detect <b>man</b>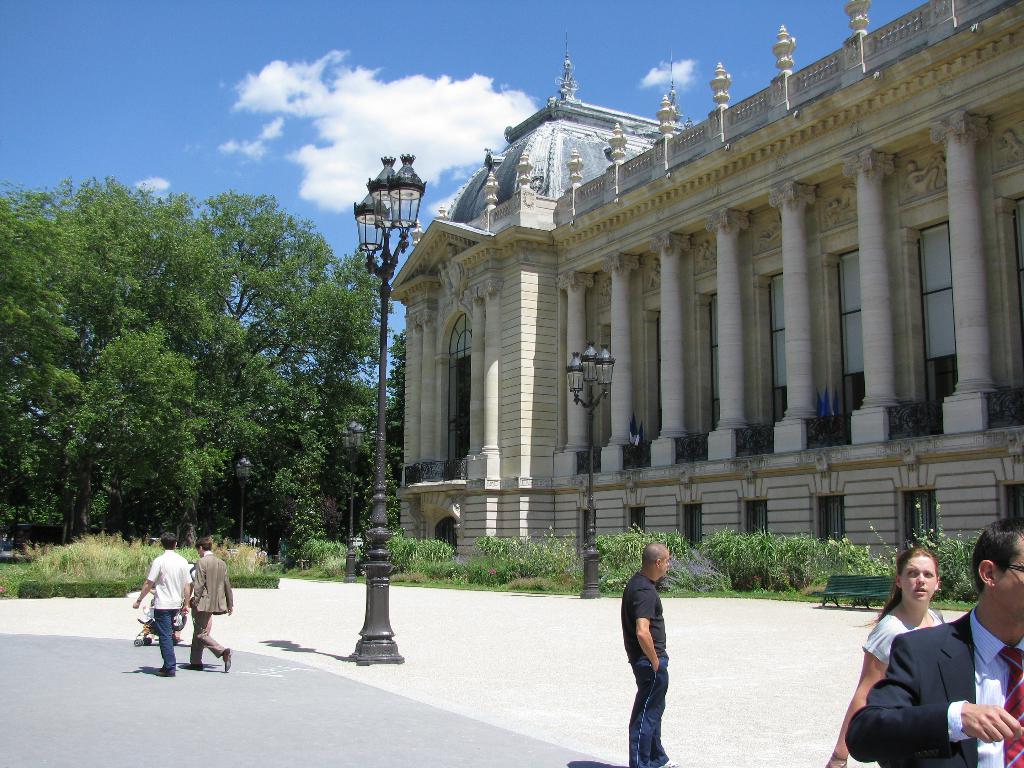
x1=620, y1=540, x2=678, y2=767
